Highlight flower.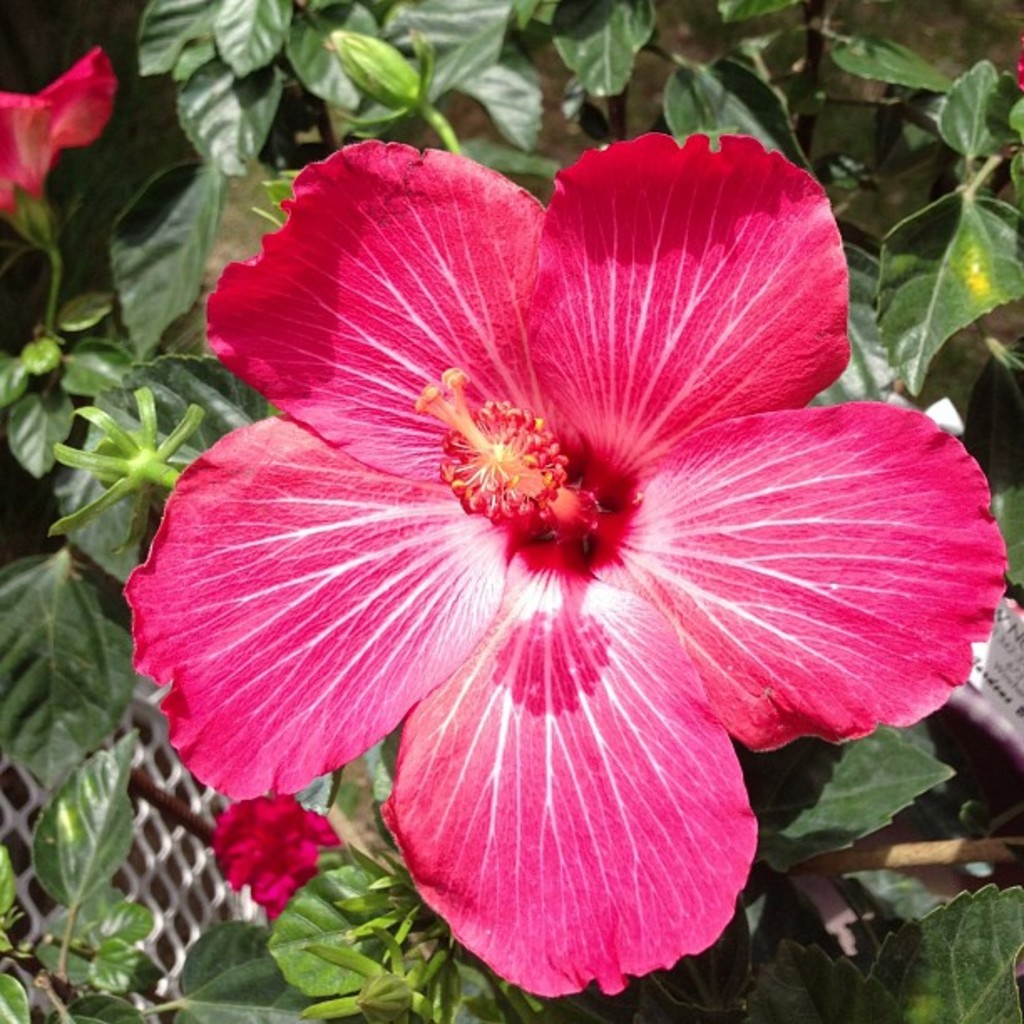
Highlighted region: bbox=[120, 109, 969, 969].
